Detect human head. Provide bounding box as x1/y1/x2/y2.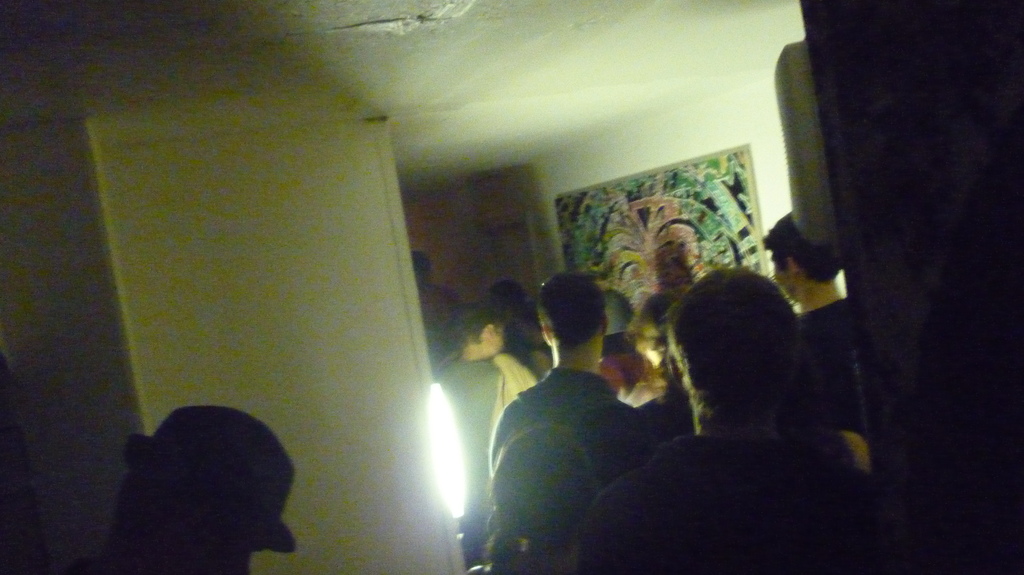
766/214/844/304.
